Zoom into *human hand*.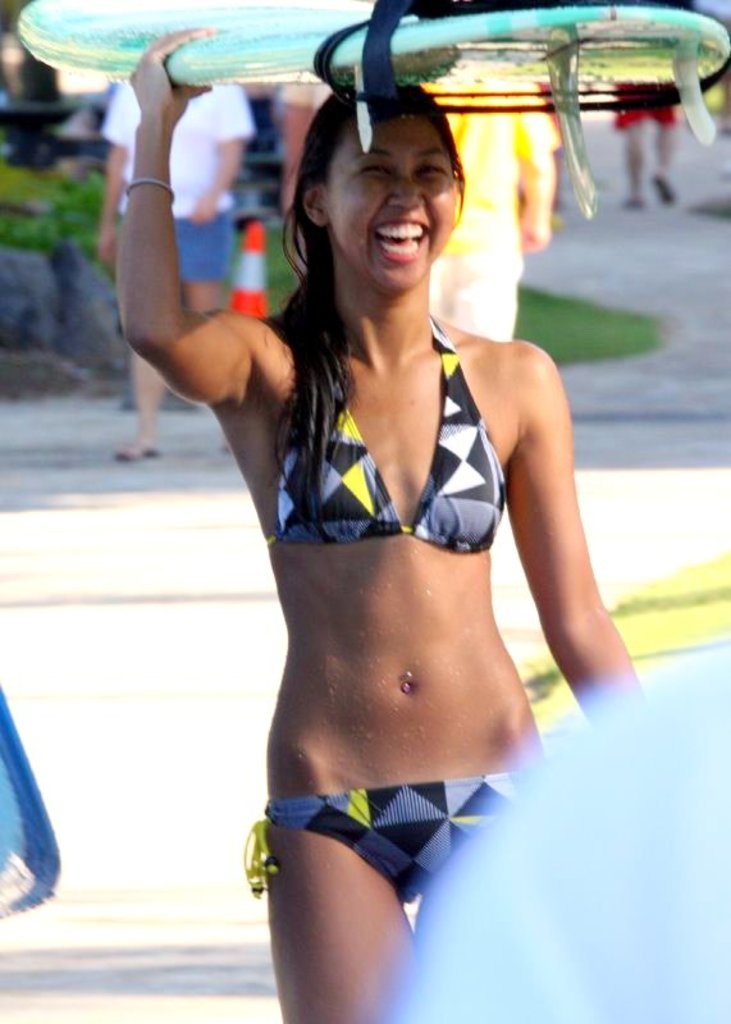
Zoom target: {"left": 521, "top": 212, "right": 553, "bottom": 248}.
